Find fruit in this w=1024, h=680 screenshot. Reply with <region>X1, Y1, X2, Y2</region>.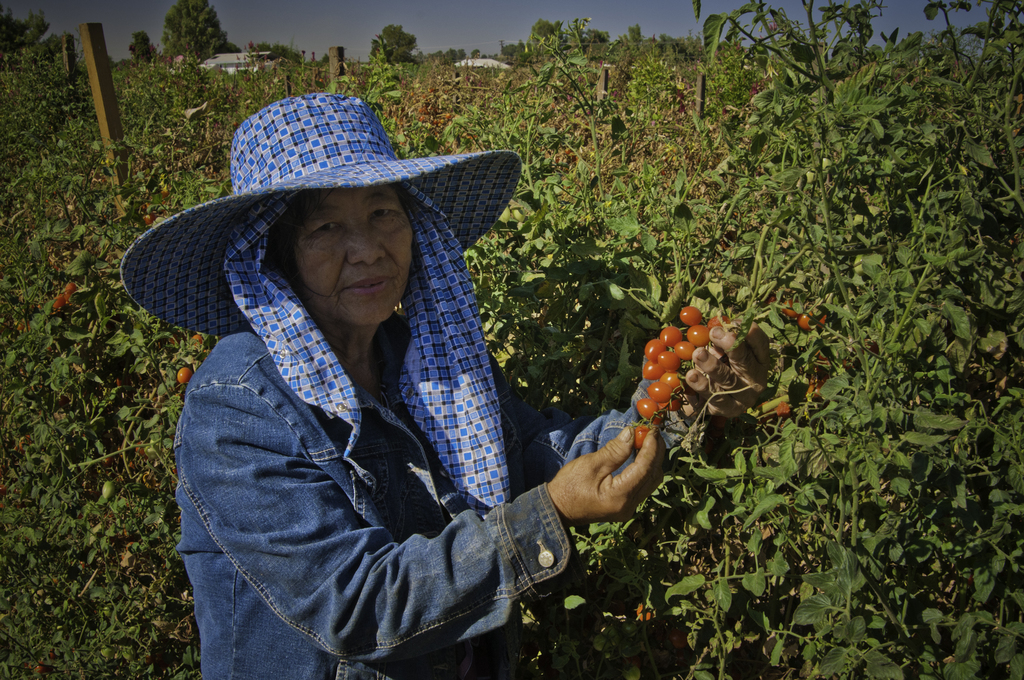
<region>675, 341, 694, 361</region>.
